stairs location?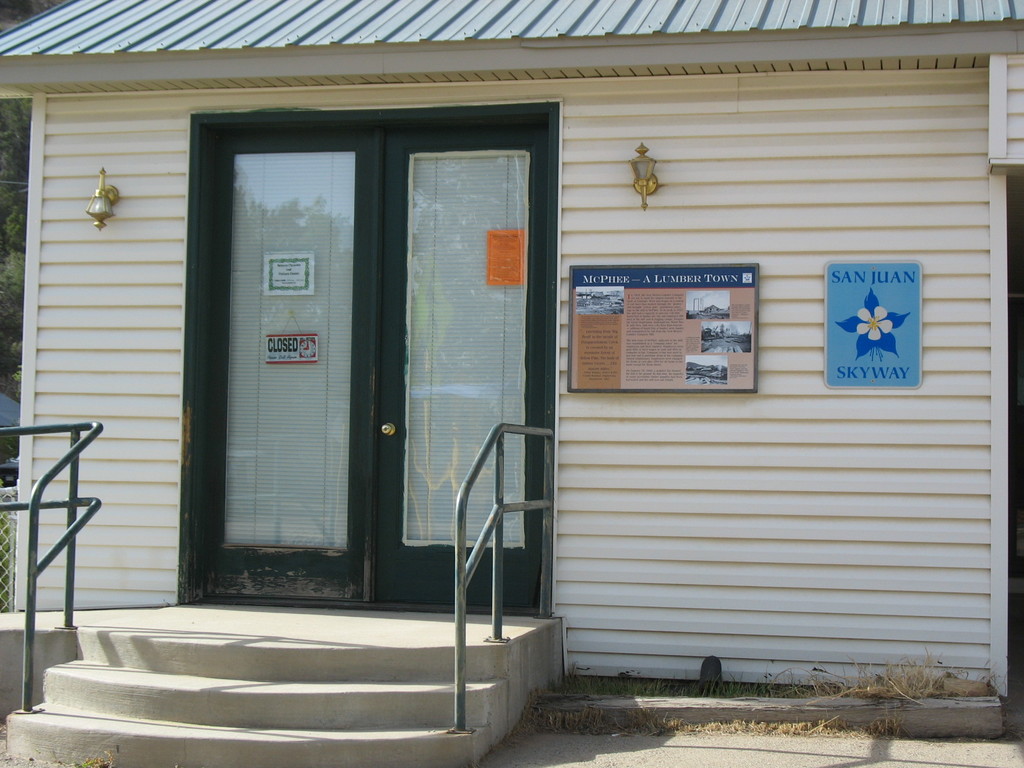
left=4, top=627, right=508, bottom=767
